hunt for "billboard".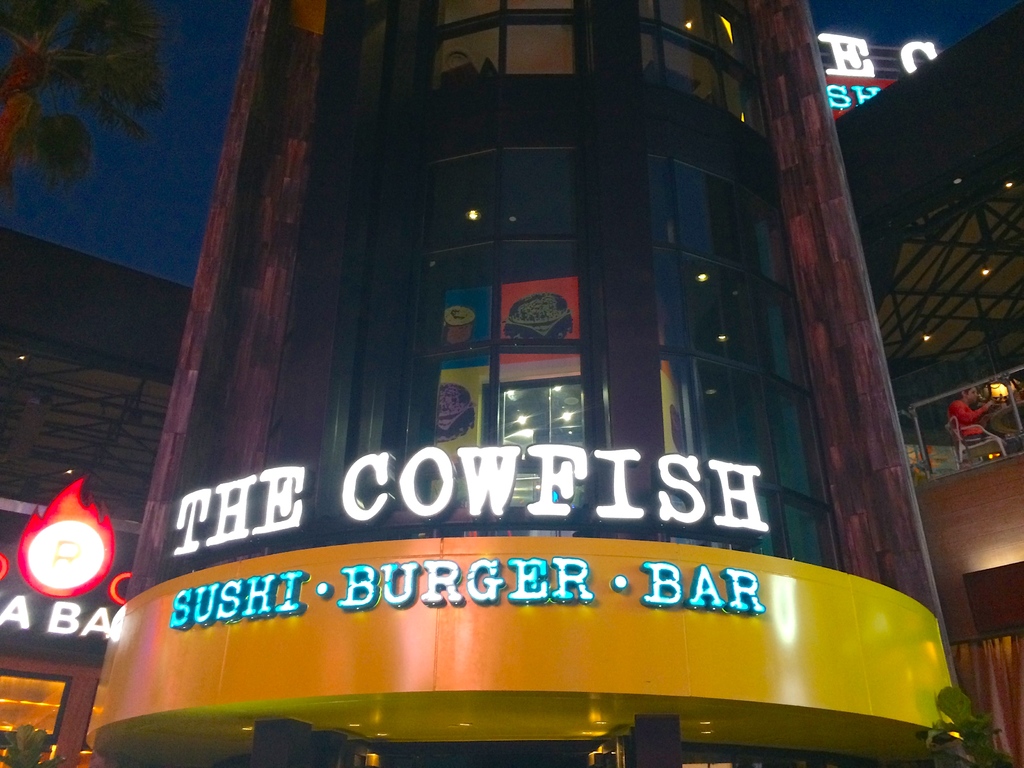
Hunted down at 79, 432, 922, 735.
